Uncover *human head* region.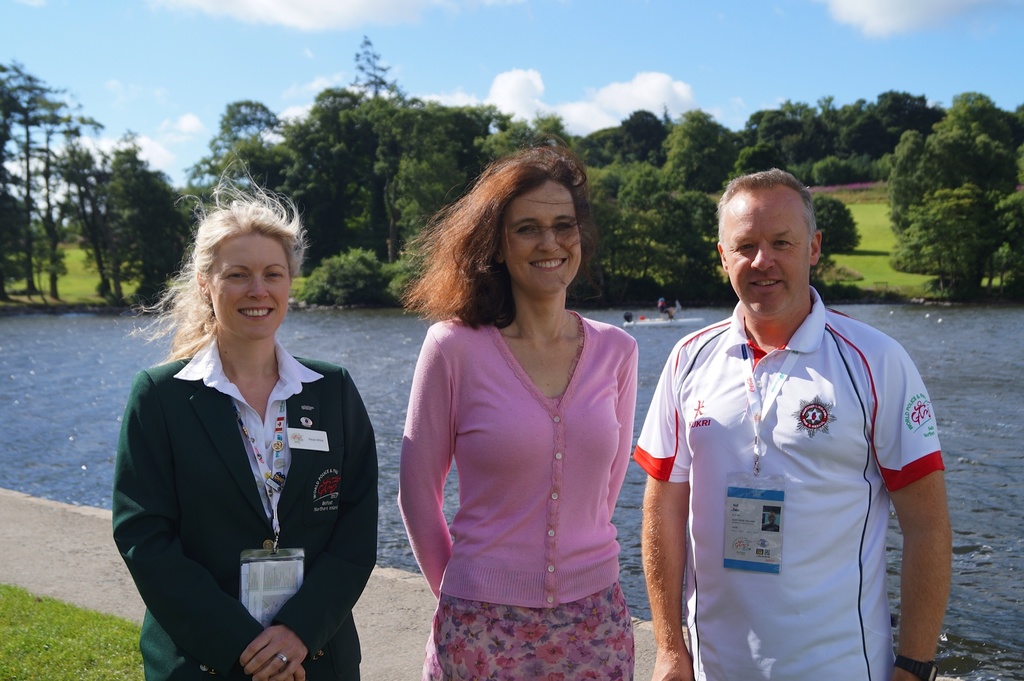
Uncovered: <box>707,175,833,326</box>.
